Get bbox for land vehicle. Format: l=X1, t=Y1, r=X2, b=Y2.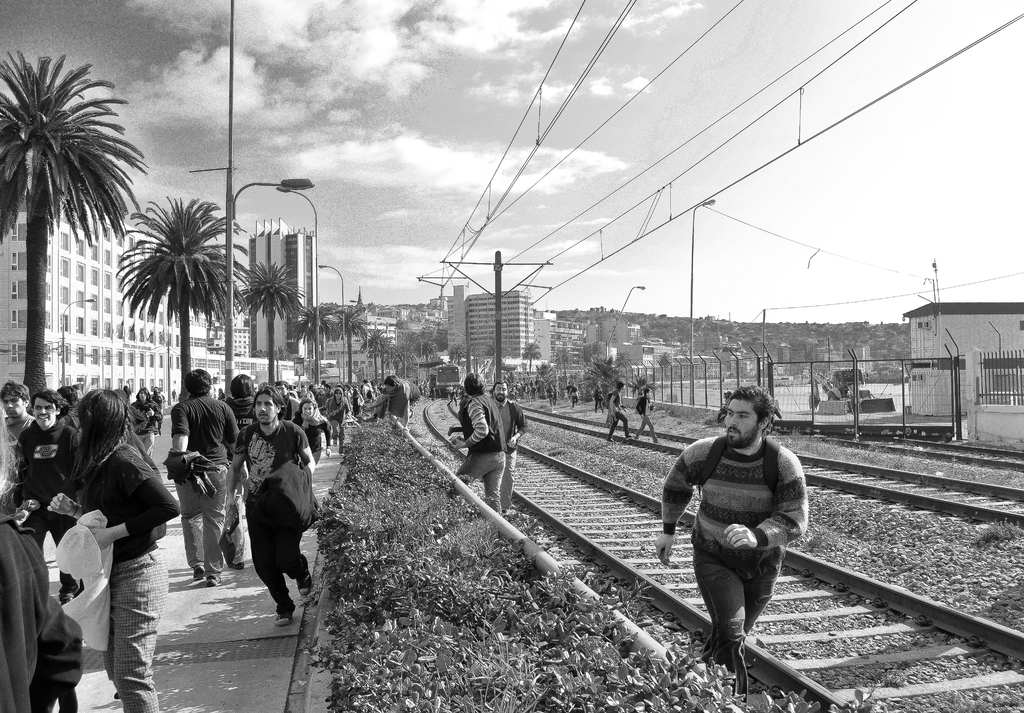
l=436, t=361, r=468, b=399.
